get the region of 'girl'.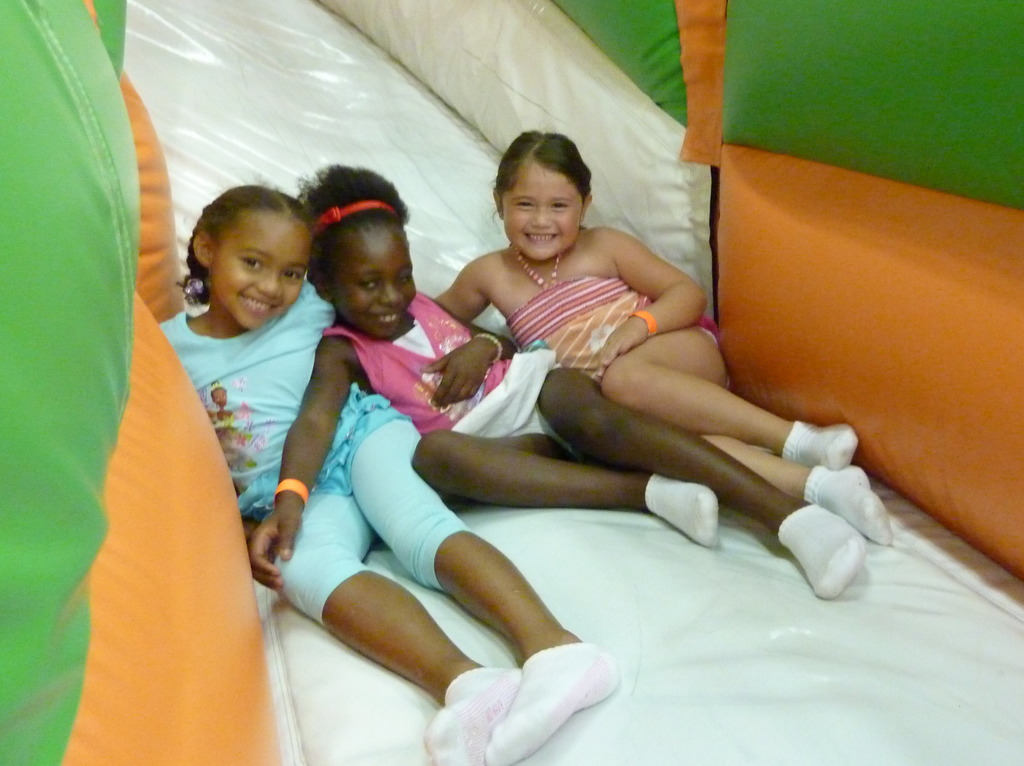
[left=246, top=163, right=859, bottom=616].
